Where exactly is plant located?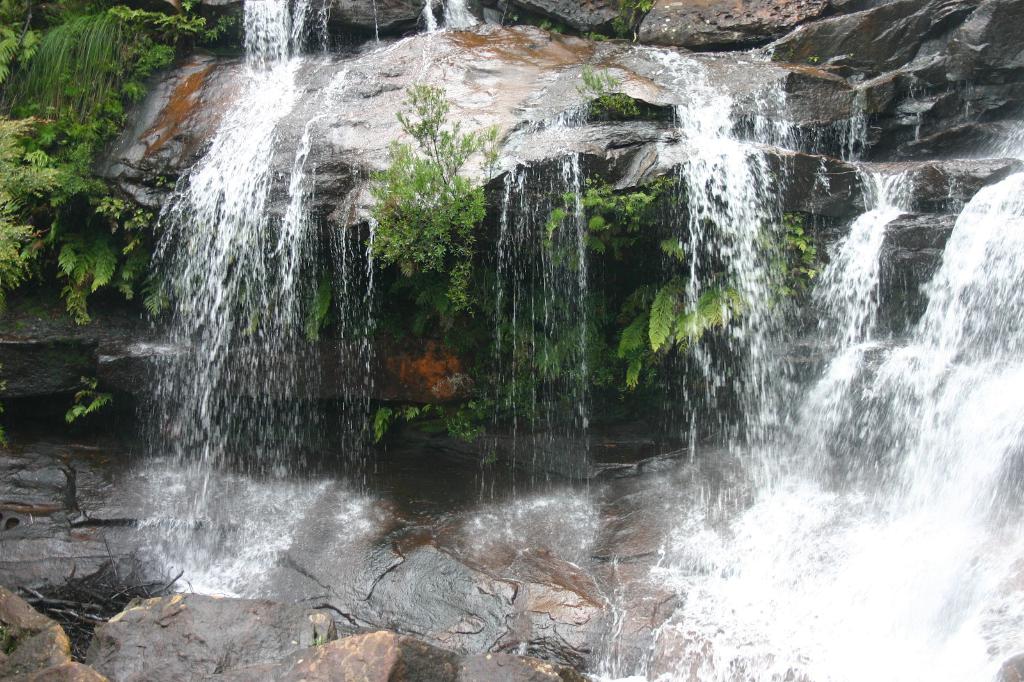
Its bounding box is x1=646 y1=107 x2=659 y2=120.
